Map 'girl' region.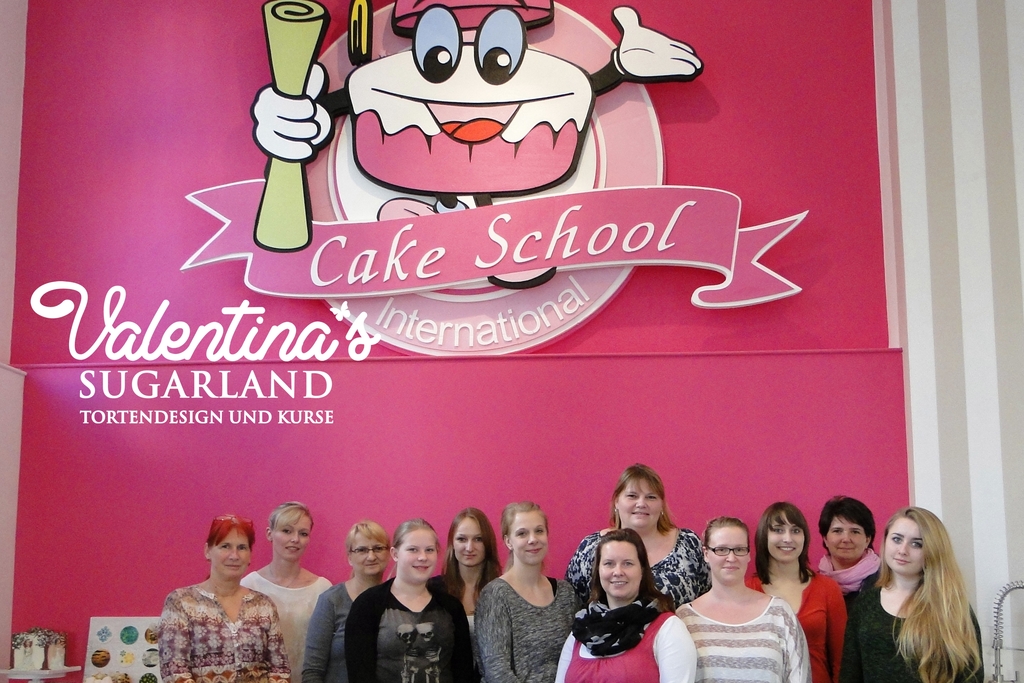
Mapped to (237,498,337,677).
